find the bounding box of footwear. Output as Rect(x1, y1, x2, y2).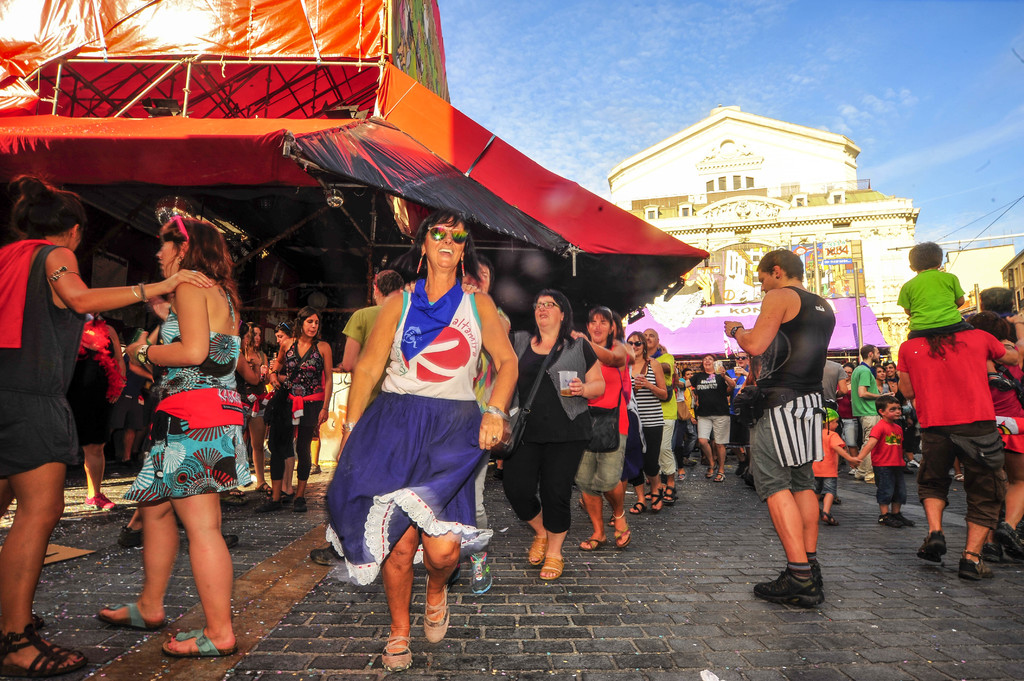
Rect(847, 470, 855, 474).
